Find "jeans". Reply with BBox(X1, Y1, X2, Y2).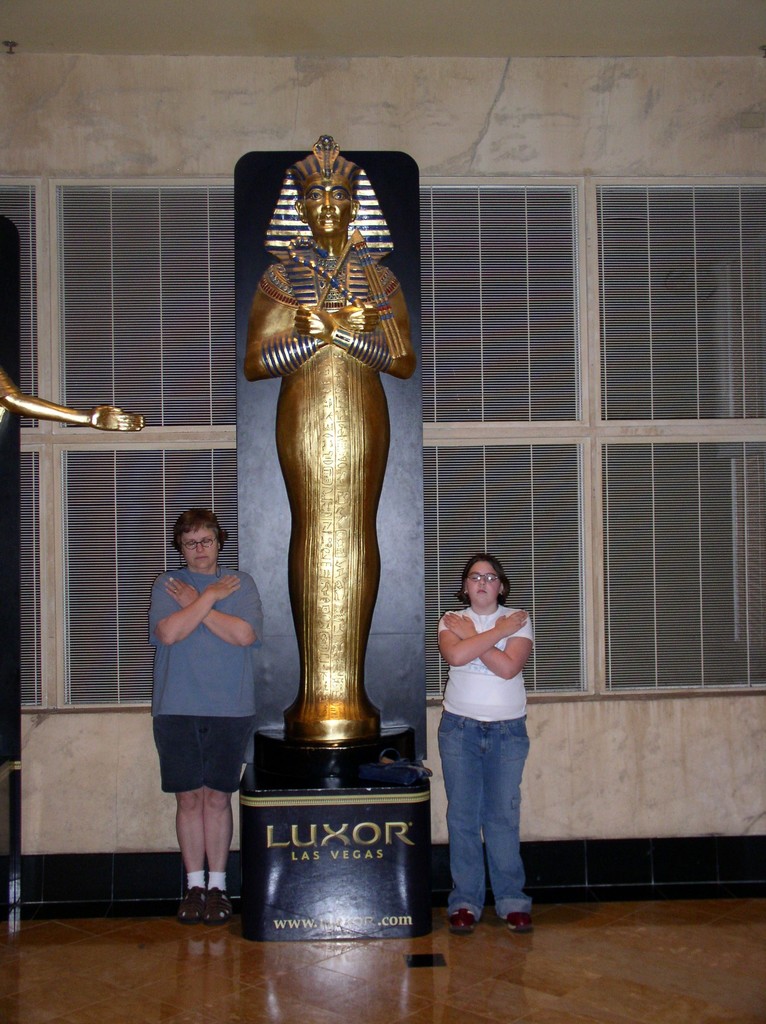
BBox(436, 702, 535, 943).
